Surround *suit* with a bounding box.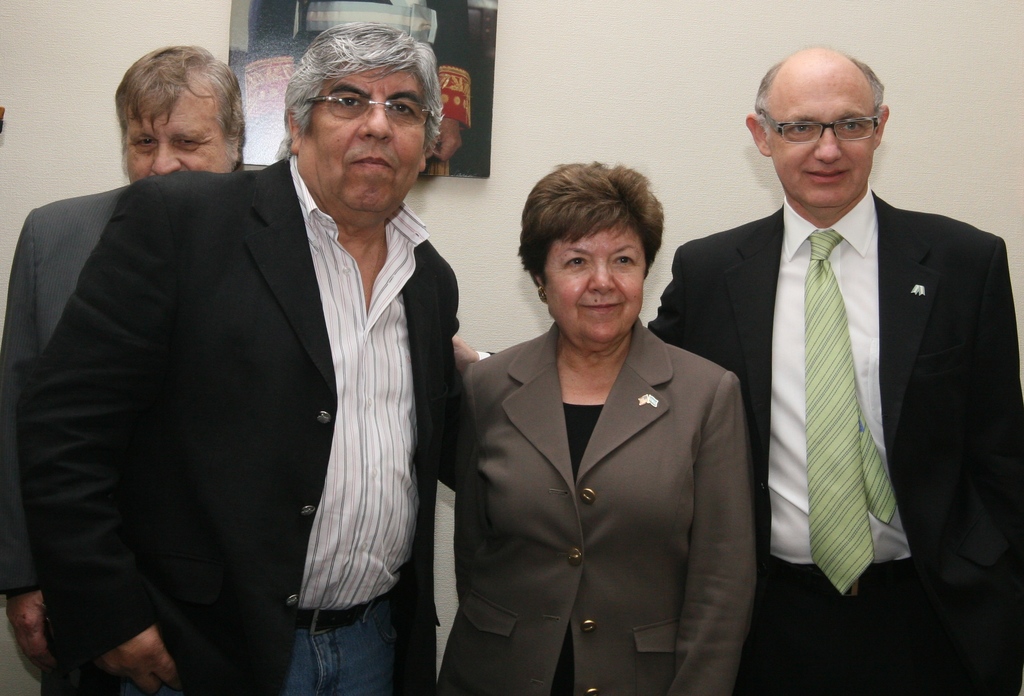
l=651, t=190, r=1023, b=695.
